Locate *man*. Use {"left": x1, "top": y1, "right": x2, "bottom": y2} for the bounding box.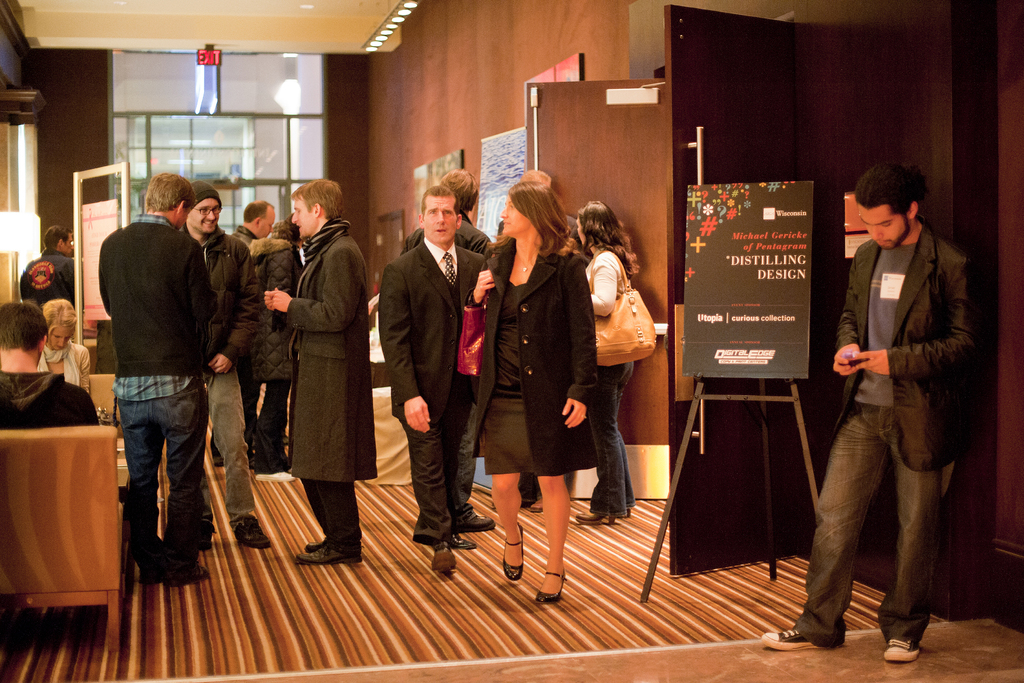
{"left": 179, "top": 179, "right": 270, "bottom": 550}.
